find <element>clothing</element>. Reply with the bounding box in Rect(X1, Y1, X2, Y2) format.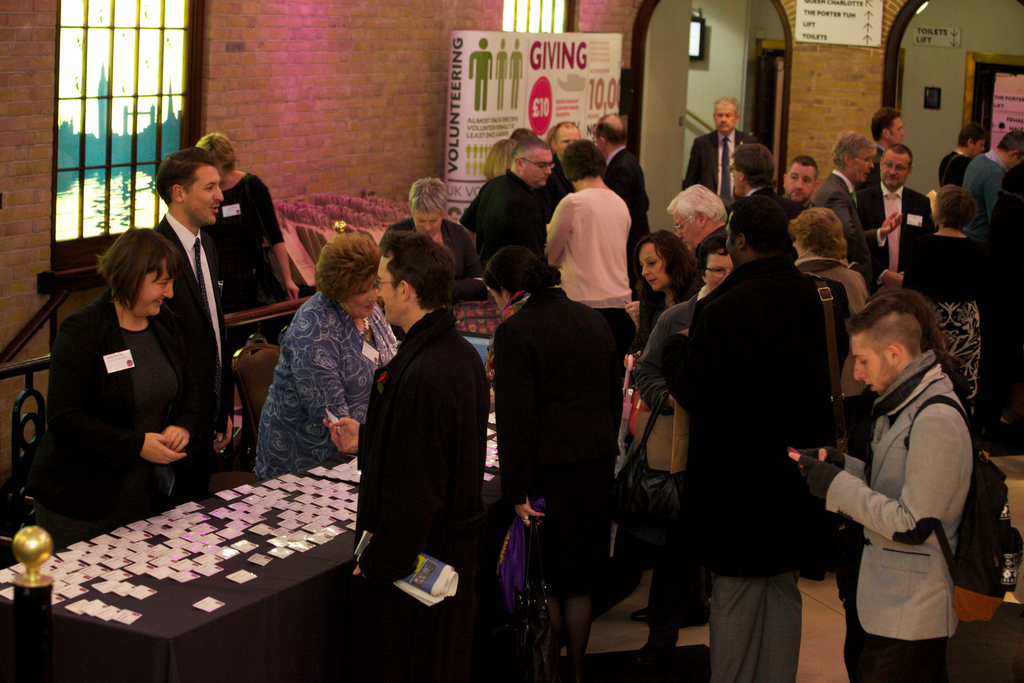
Rect(456, 169, 541, 252).
